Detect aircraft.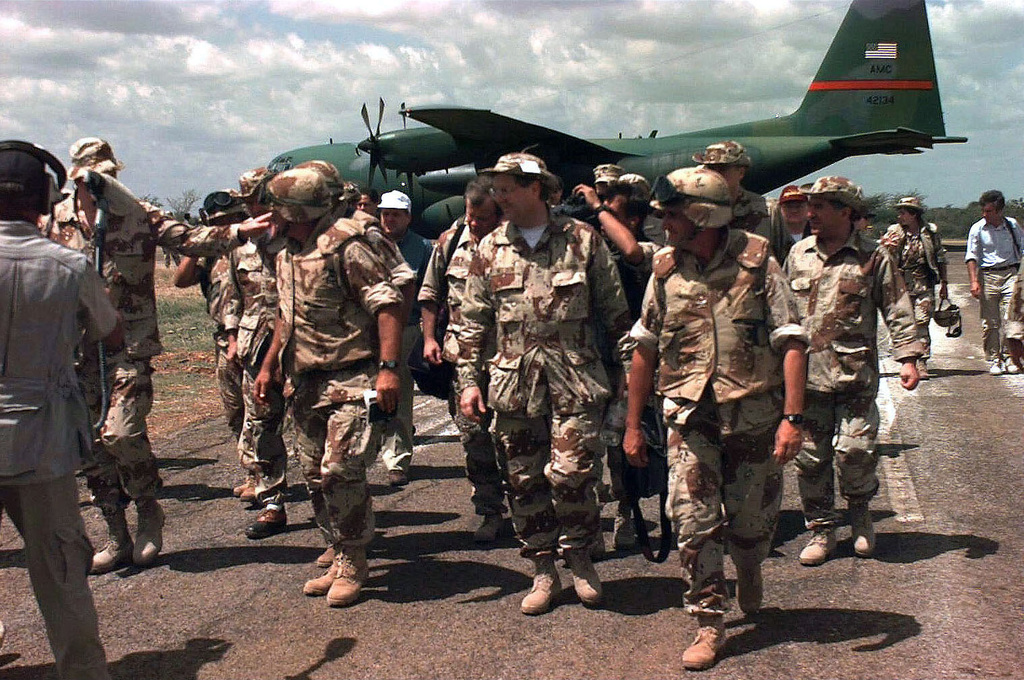
Detected at 263,0,971,238.
